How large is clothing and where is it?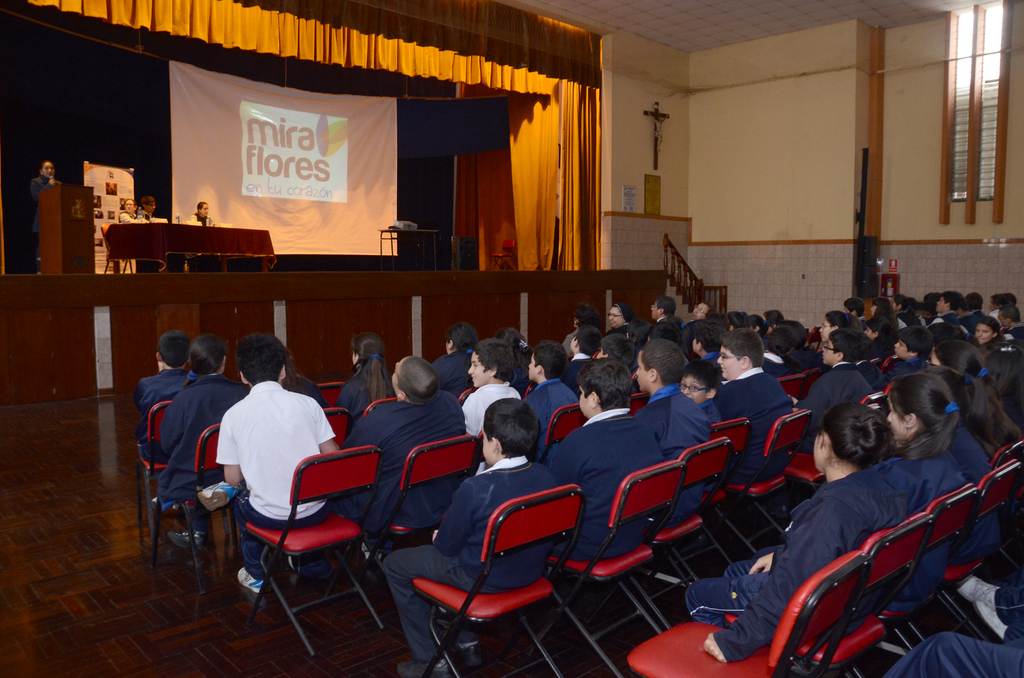
Bounding box: (left=521, top=376, right=579, bottom=455).
